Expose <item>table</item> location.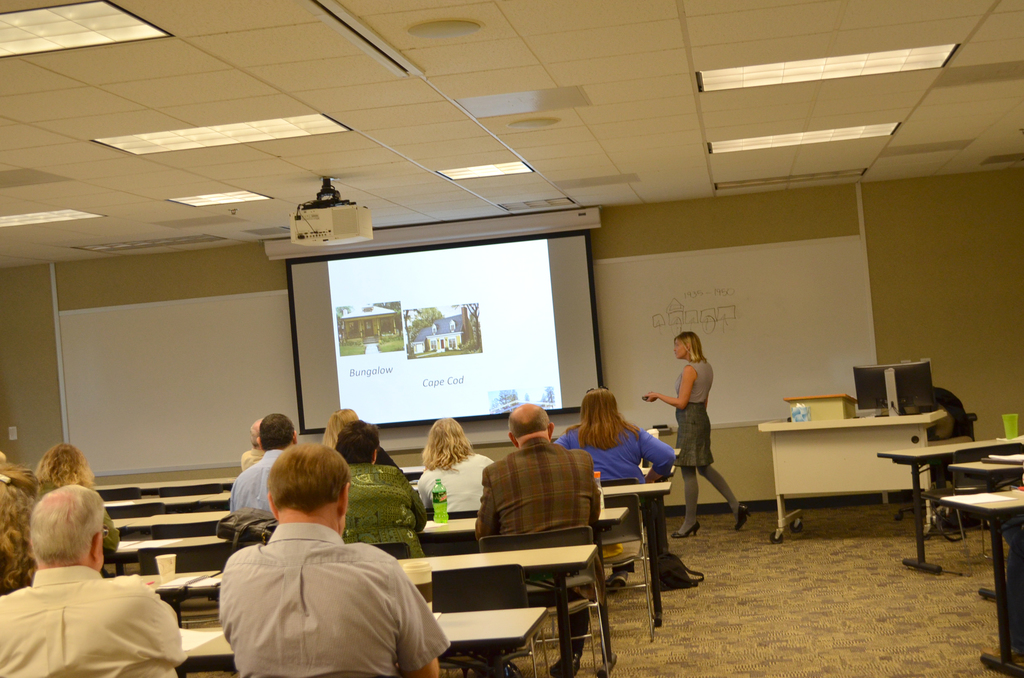
Exposed at (x1=940, y1=494, x2=1018, y2=677).
